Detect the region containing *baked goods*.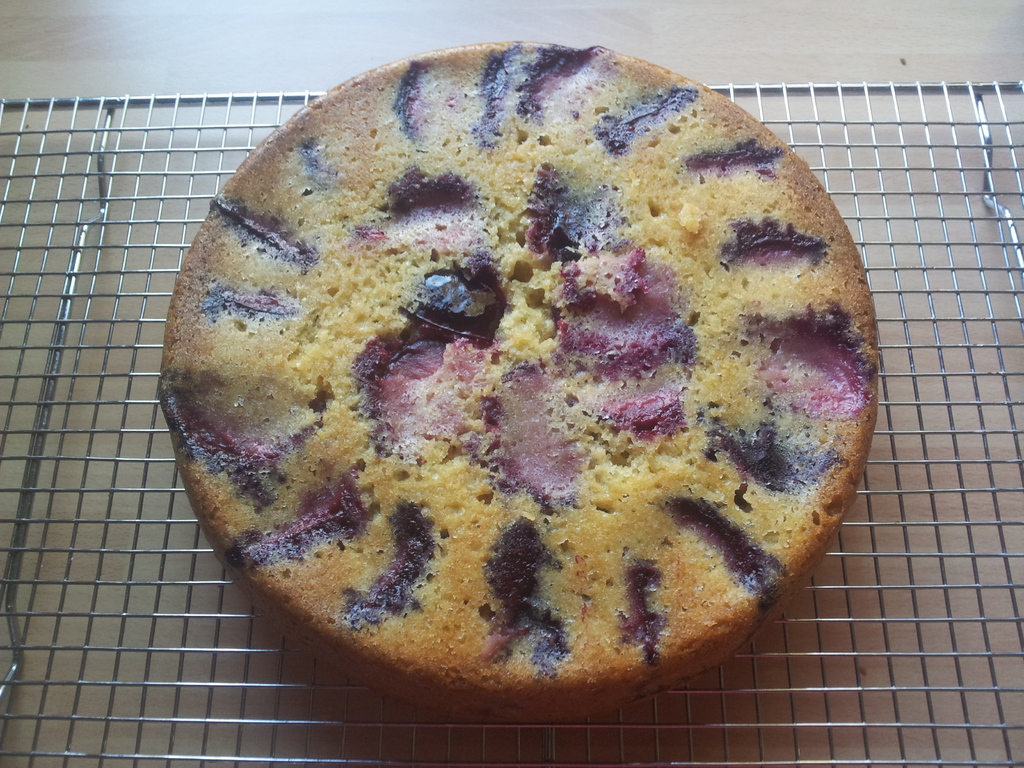
detection(156, 38, 879, 728).
